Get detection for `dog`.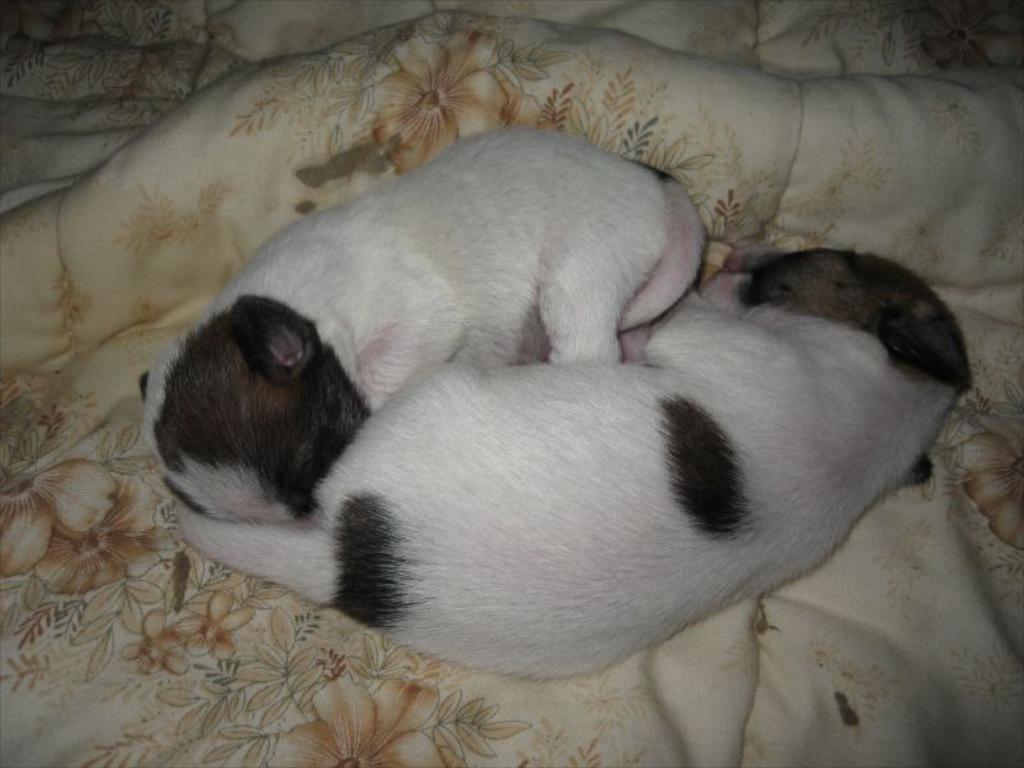
Detection: 132/123/710/524.
